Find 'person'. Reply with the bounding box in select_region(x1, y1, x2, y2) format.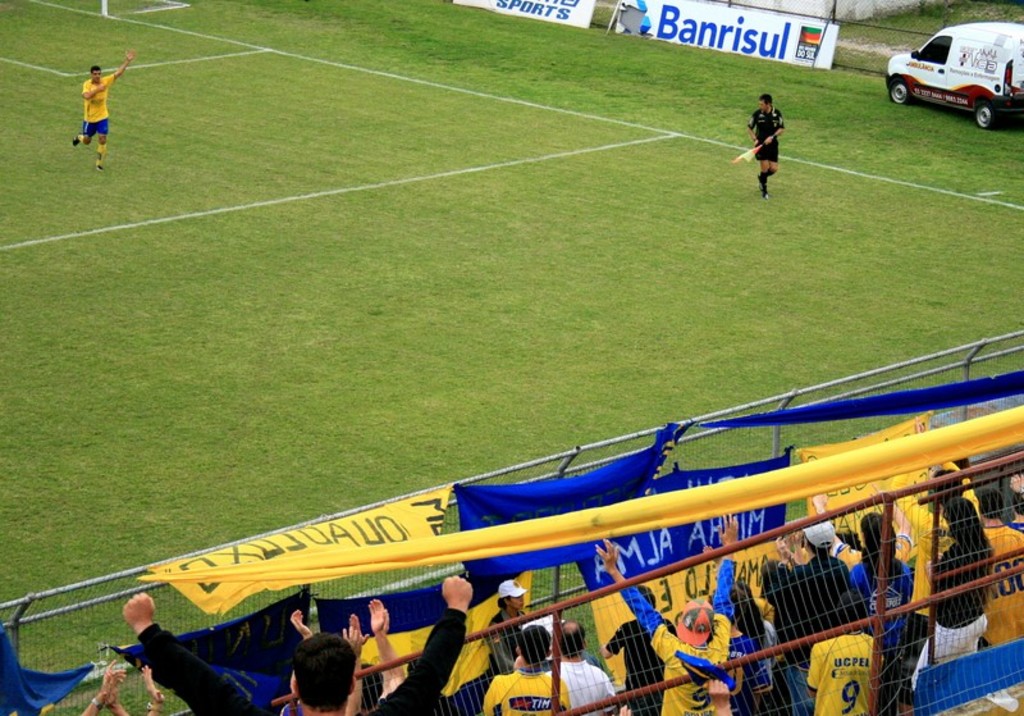
select_region(361, 589, 424, 710).
